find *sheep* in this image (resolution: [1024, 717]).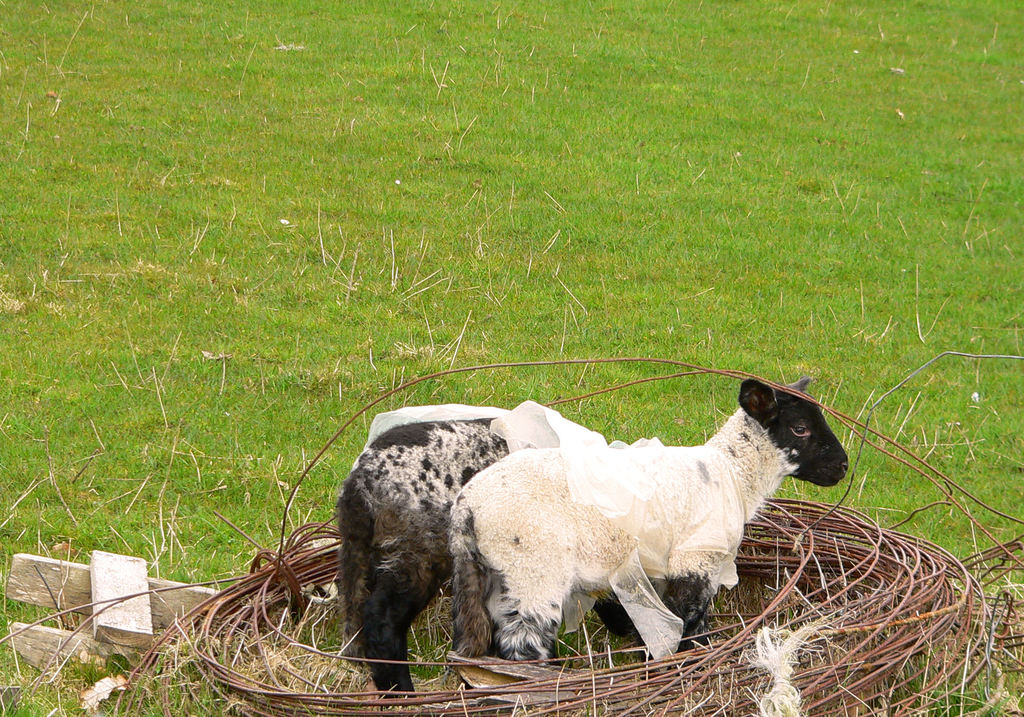
(454, 379, 855, 670).
